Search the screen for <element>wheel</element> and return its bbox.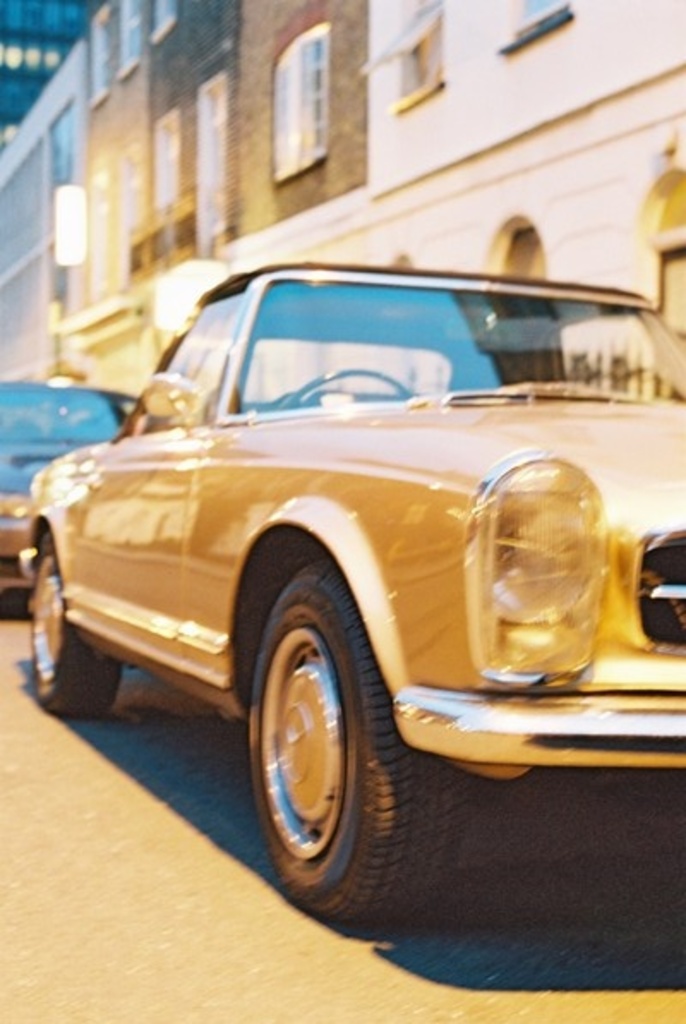
Found: select_region(27, 528, 127, 726).
